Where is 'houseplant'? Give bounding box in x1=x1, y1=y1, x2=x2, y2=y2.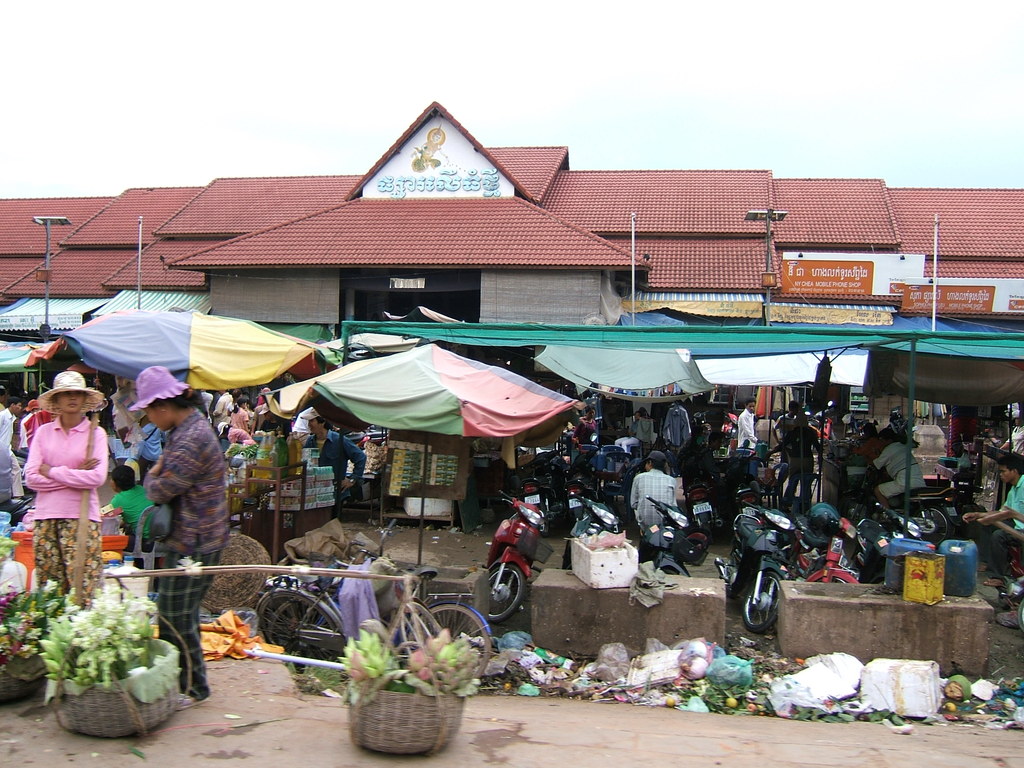
x1=0, y1=570, x2=76, y2=698.
